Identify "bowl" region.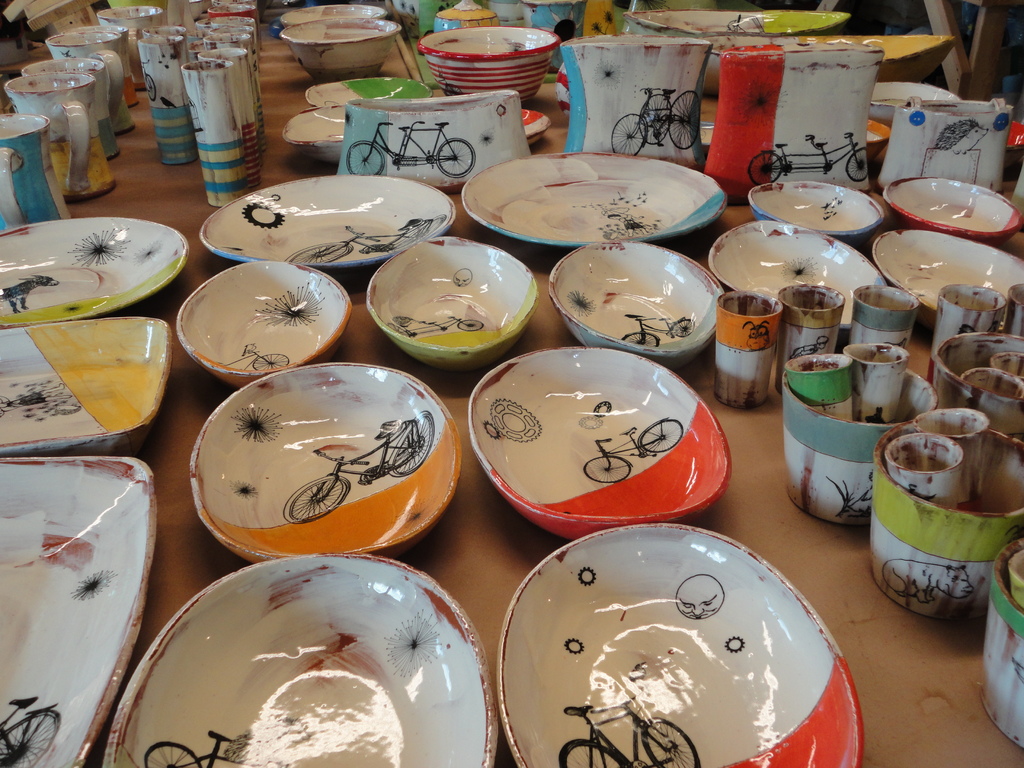
Region: bbox(0, 318, 171, 456).
